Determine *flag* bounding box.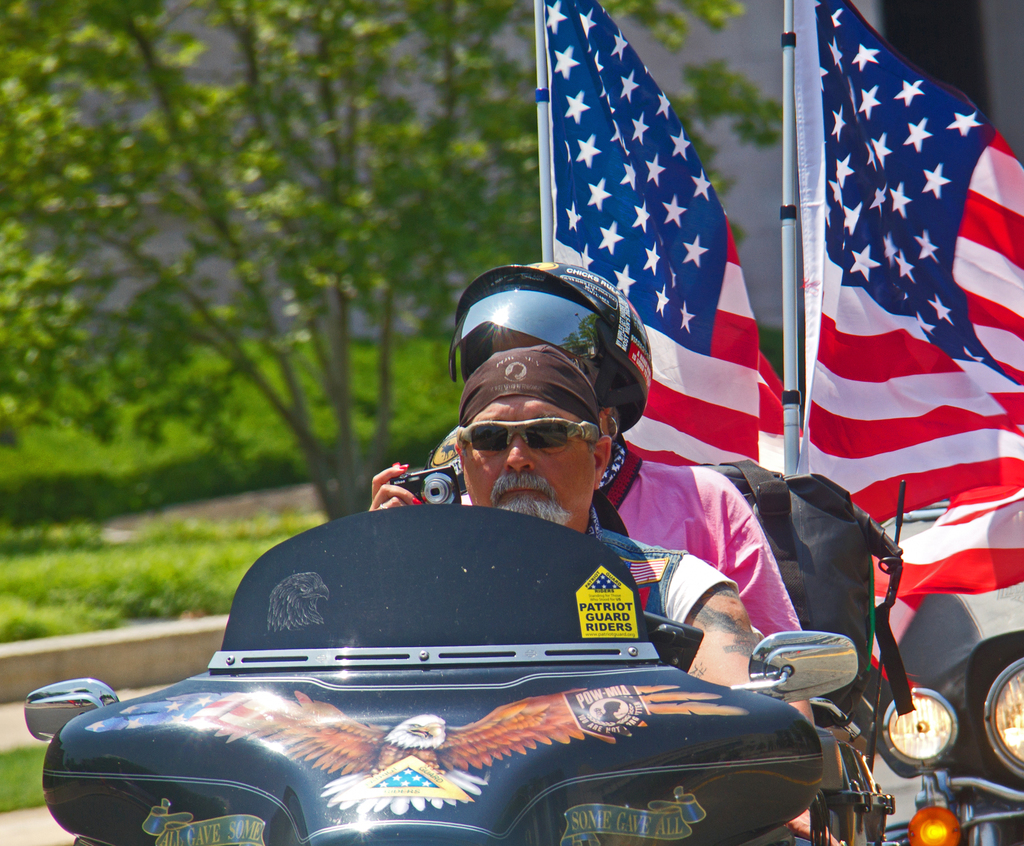
Determined: l=529, t=0, r=792, b=481.
